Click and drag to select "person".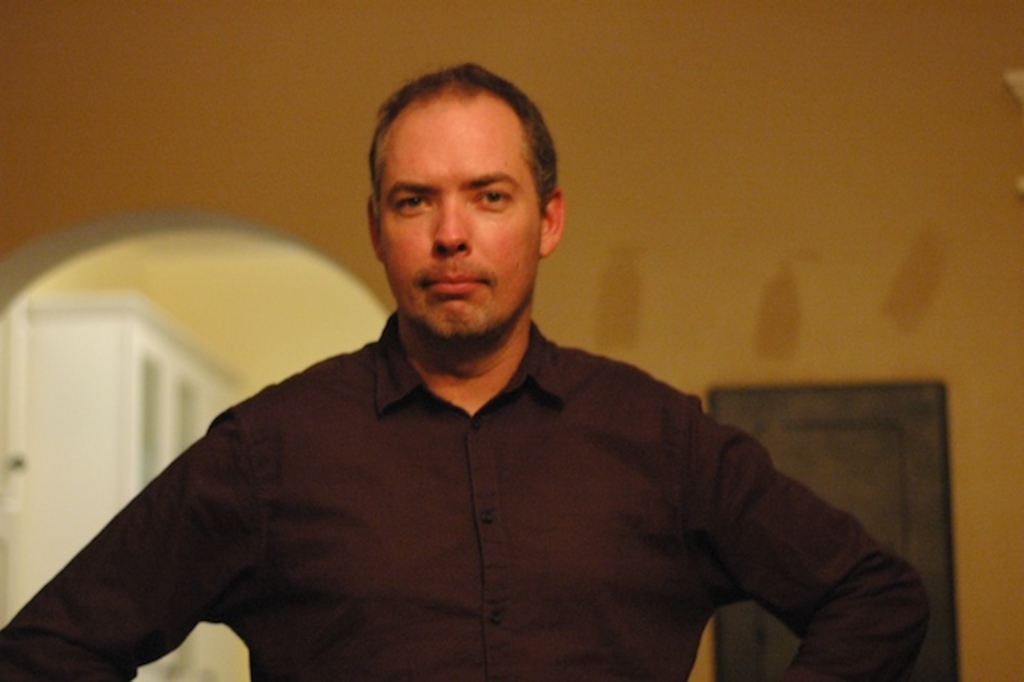
Selection: l=0, t=160, r=960, b=681.
